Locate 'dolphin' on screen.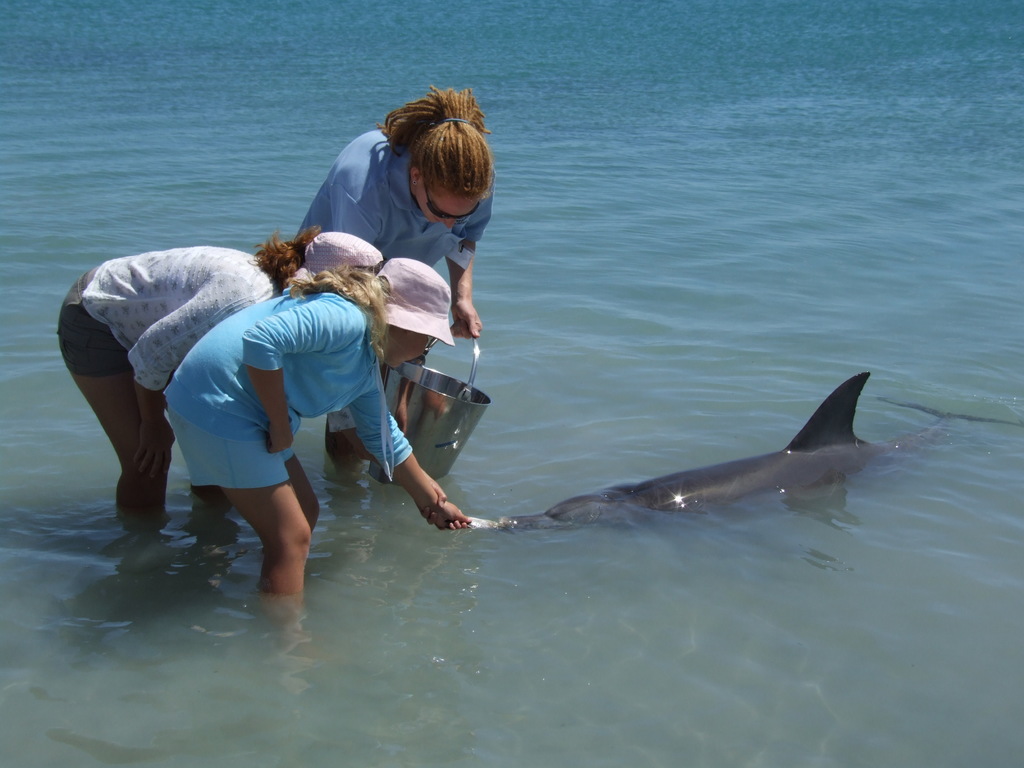
On screen at x1=471 y1=371 x2=1023 y2=536.
